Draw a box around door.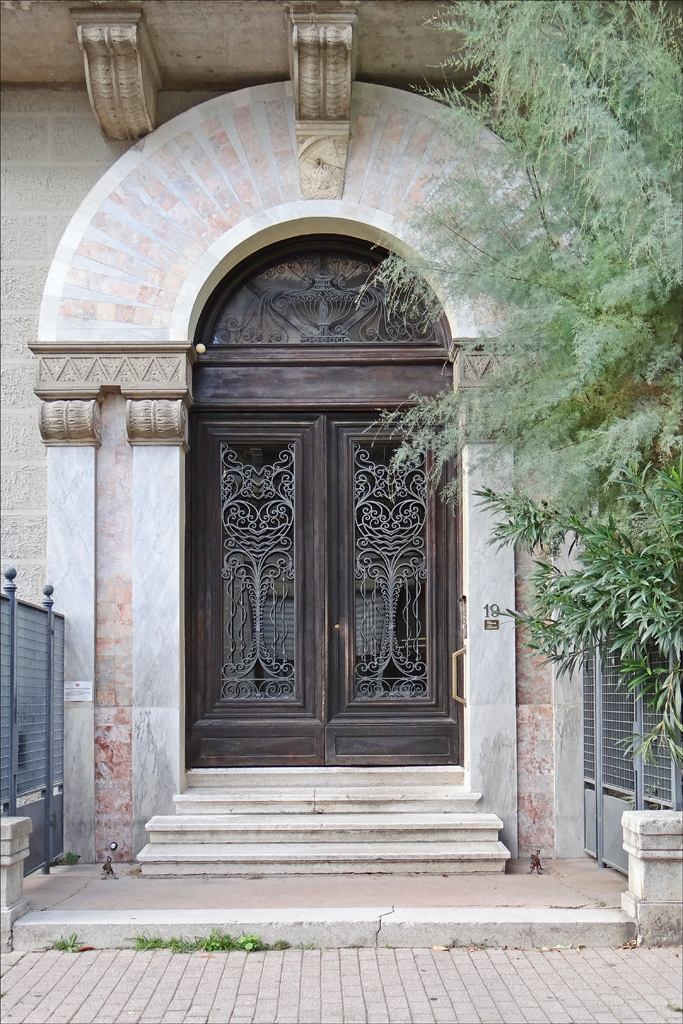
[left=201, top=277, right=469, bottom=777].
